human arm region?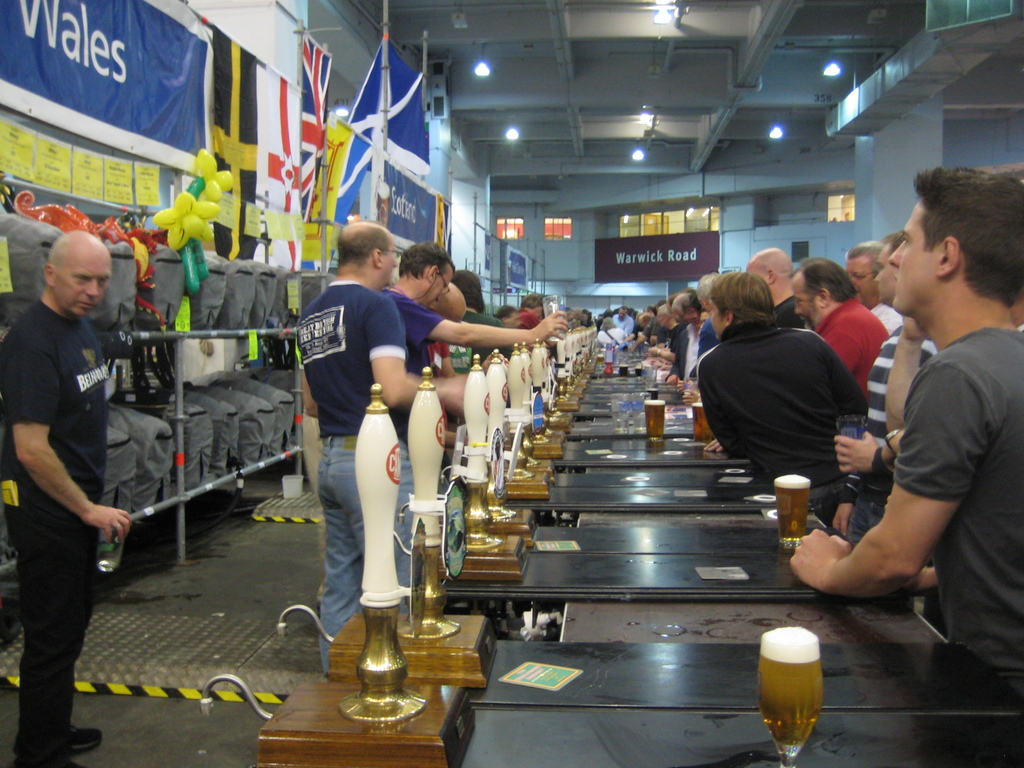
region(814, 324, 866, 373)
